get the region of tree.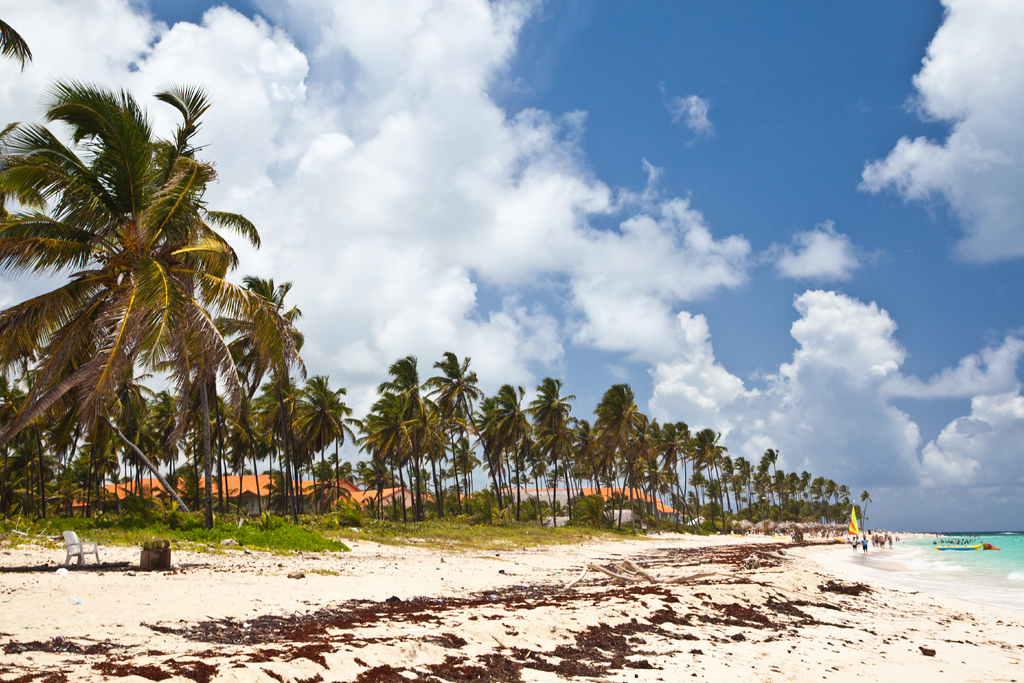
crop(349, 344, 452, 513).
